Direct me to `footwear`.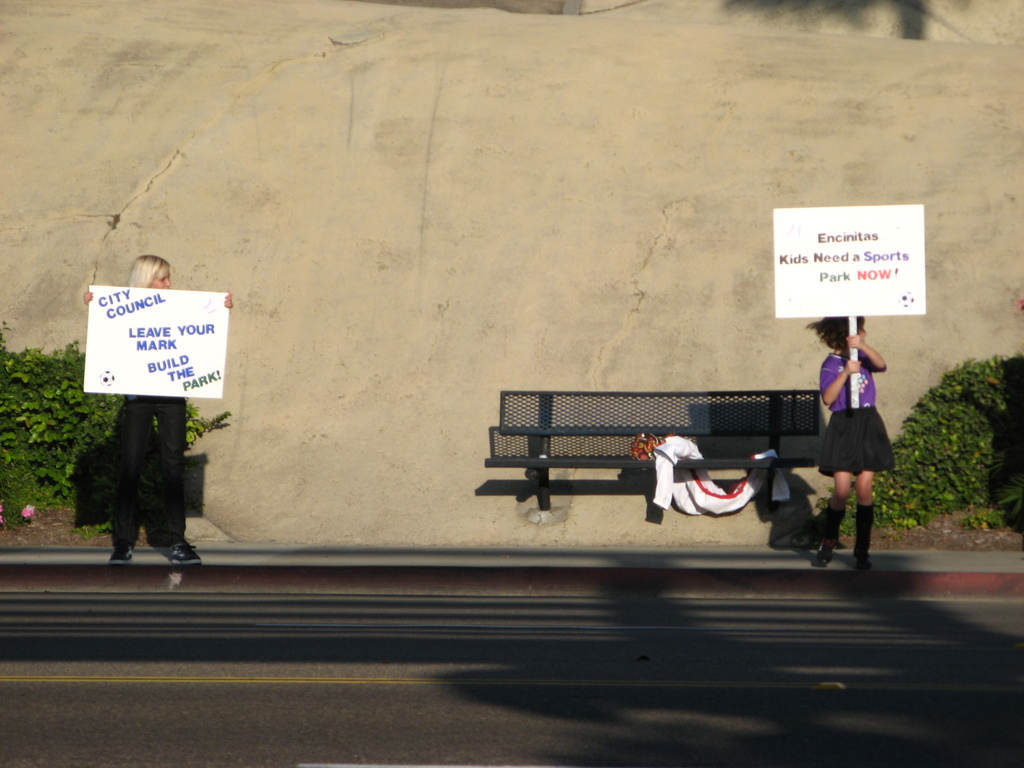
Direction: box(164, 543, 200, 563).
